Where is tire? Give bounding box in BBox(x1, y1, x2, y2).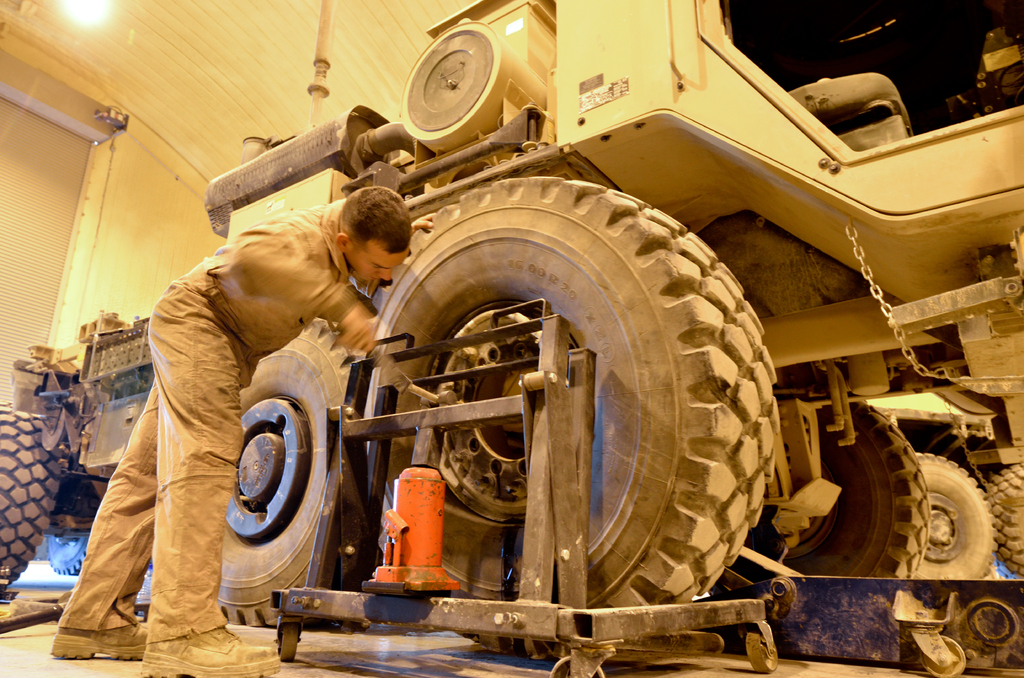
BBox(986, 462, 1023, 580).
